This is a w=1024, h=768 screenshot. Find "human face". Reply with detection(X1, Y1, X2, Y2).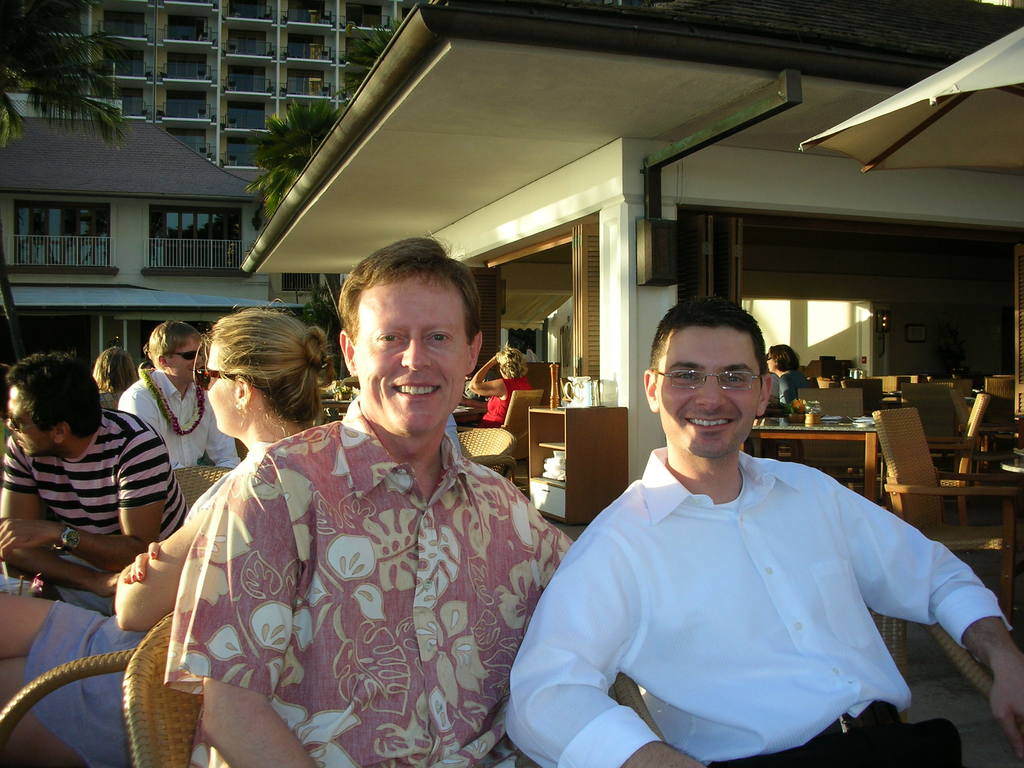
detection(358, 268, 468, 430).
